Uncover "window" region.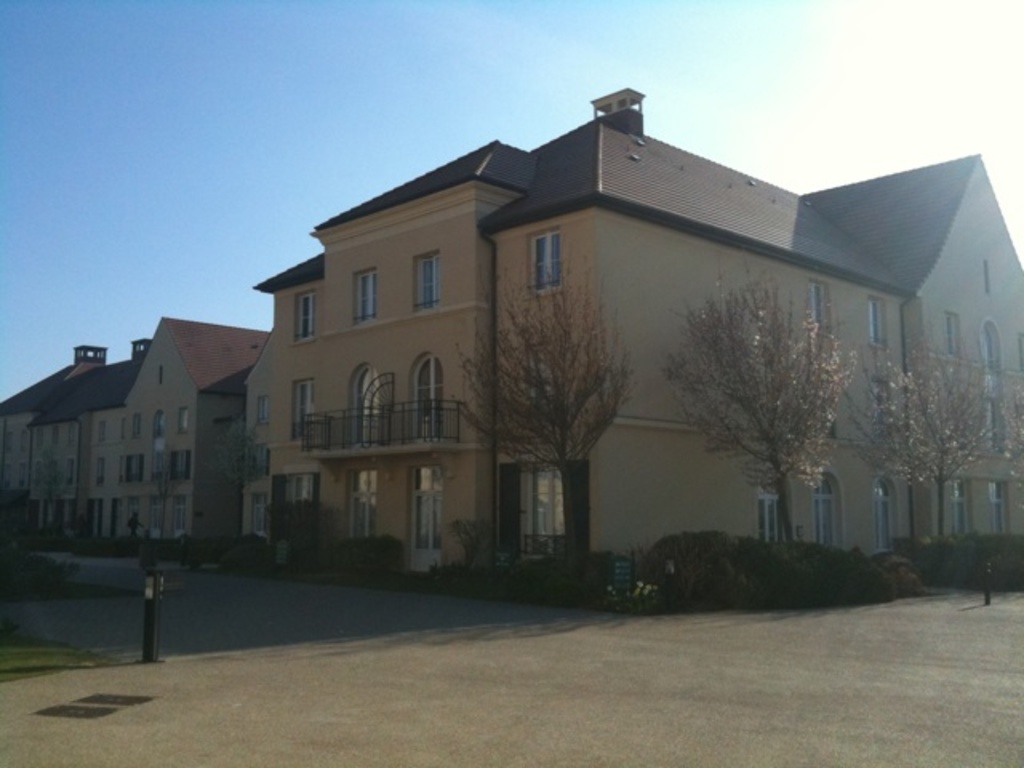
Uncovered: bbox(867, 301, 888, 350).
